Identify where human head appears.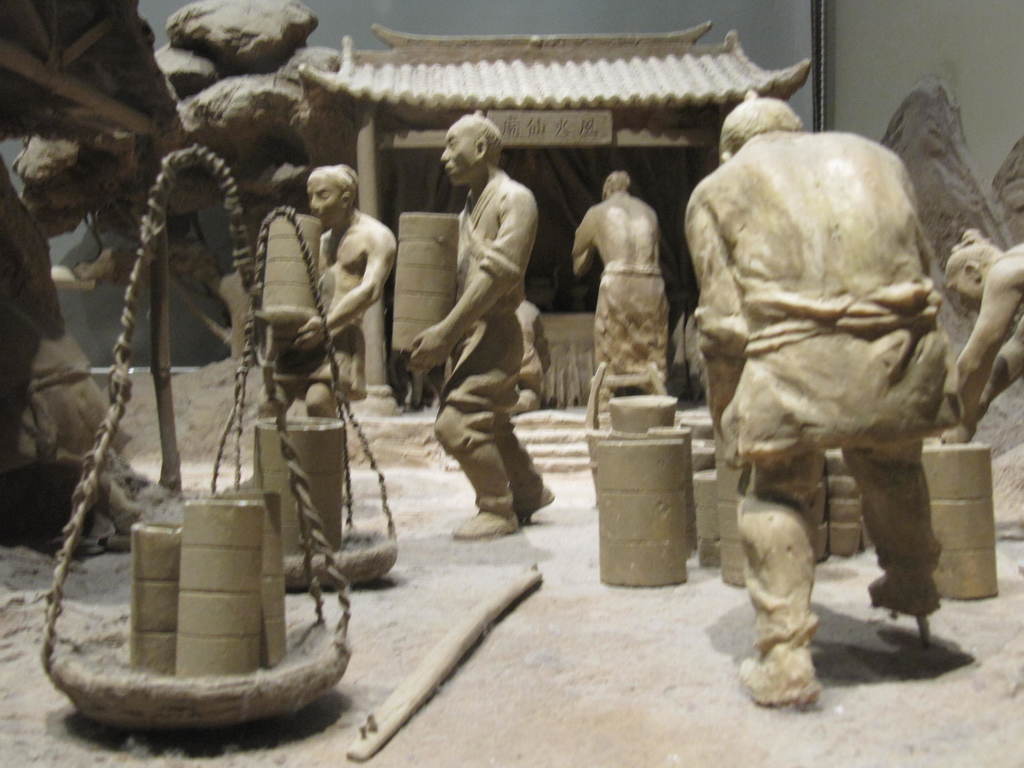
Appears at region(715, 94, 799, 167).
